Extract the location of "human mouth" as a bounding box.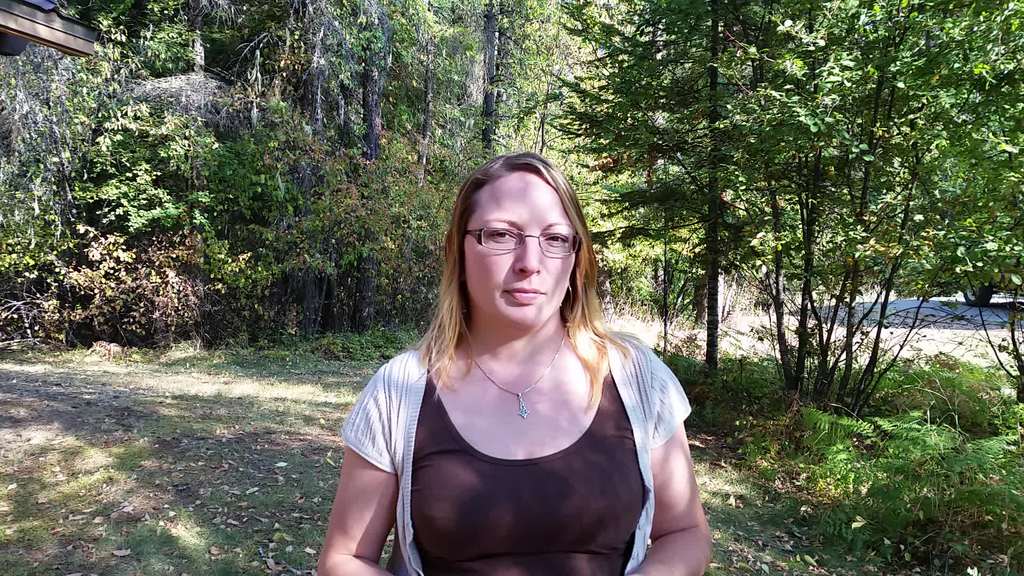
l=504, t=287, r=545, b=303.
